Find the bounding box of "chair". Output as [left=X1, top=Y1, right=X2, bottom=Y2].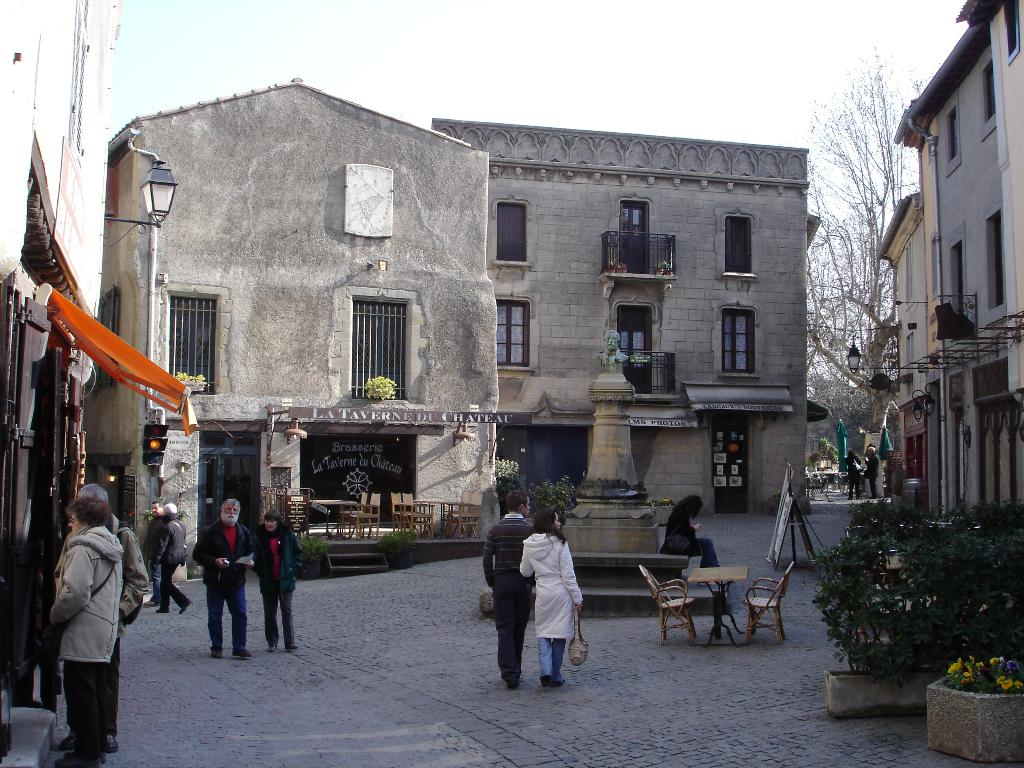
[left=740, top=565, right=792, bottom=644].
